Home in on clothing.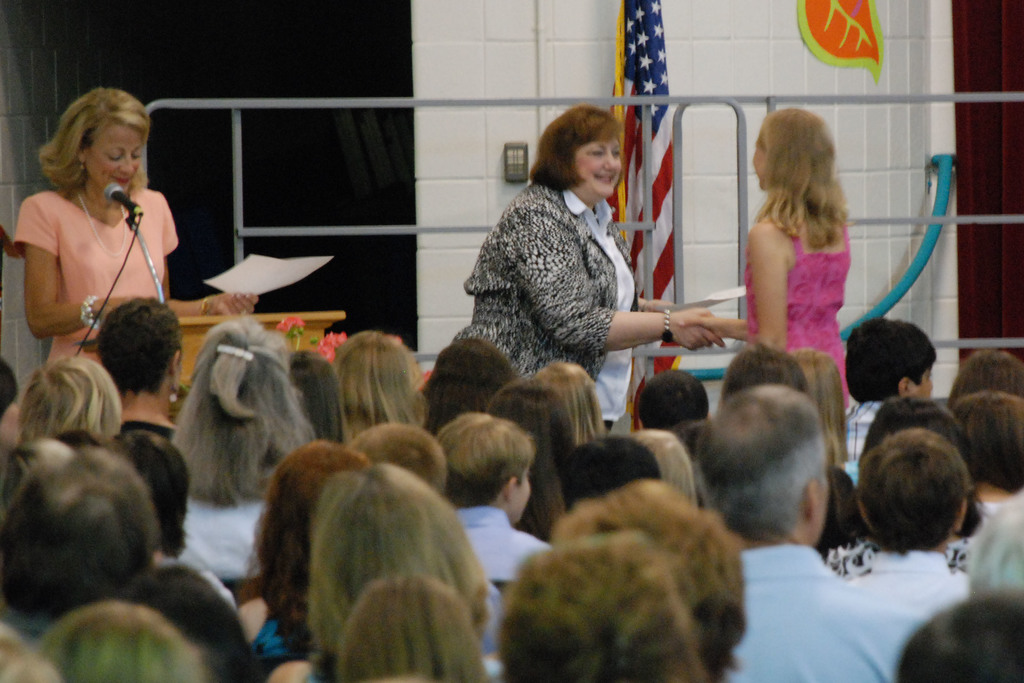
Homed in at 184,501,268,580.
